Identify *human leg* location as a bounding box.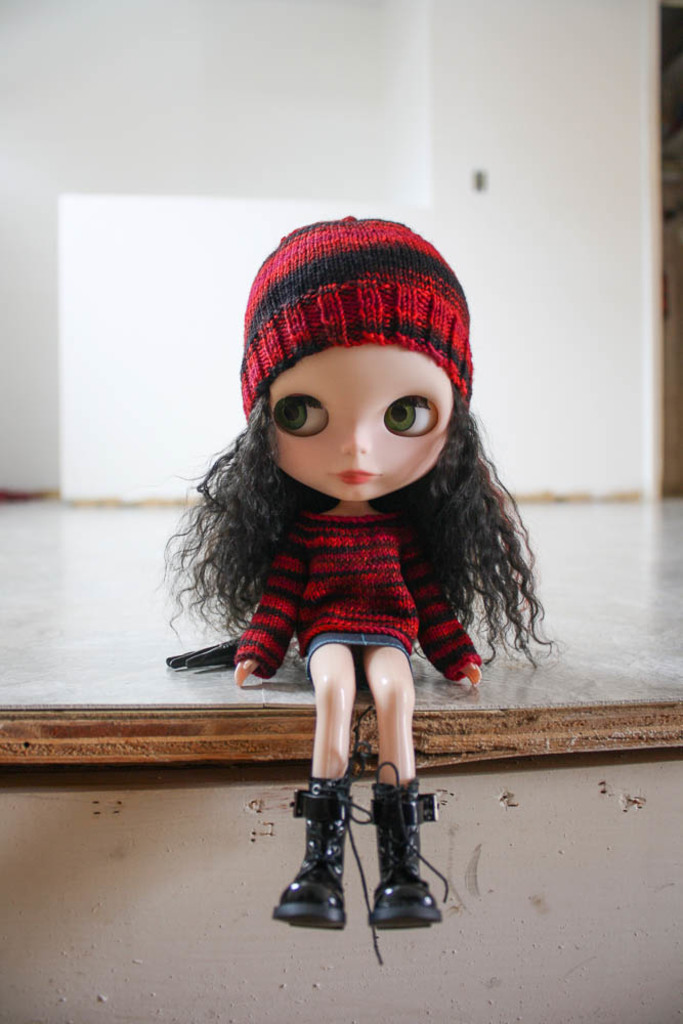
Rect(268, 649, 372, 957).
